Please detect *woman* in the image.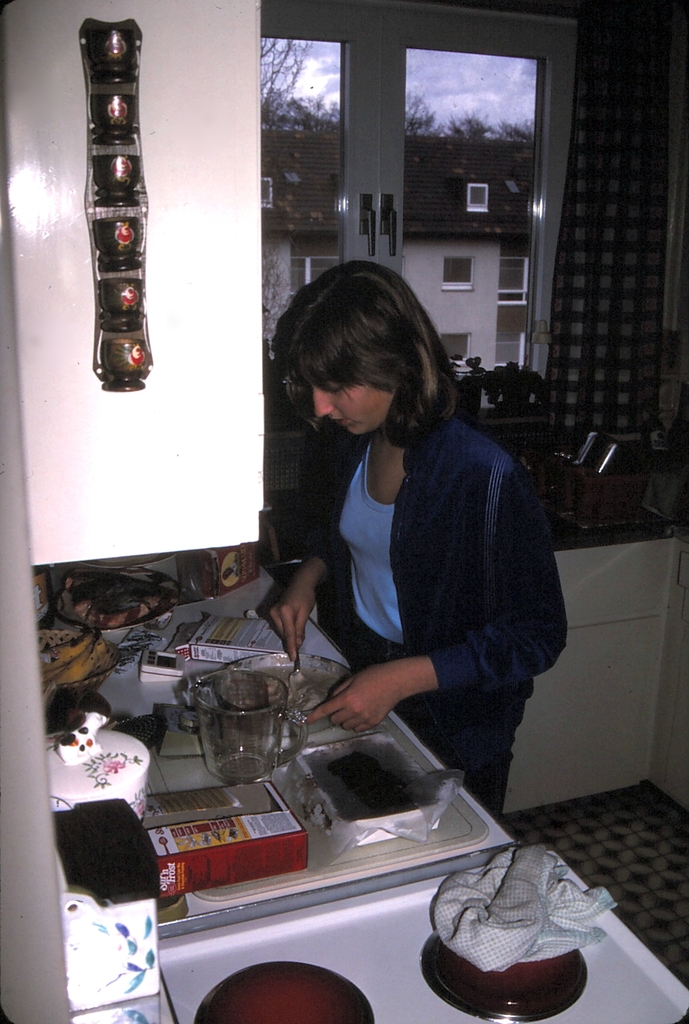
box=[251, 232, 558, 861].
